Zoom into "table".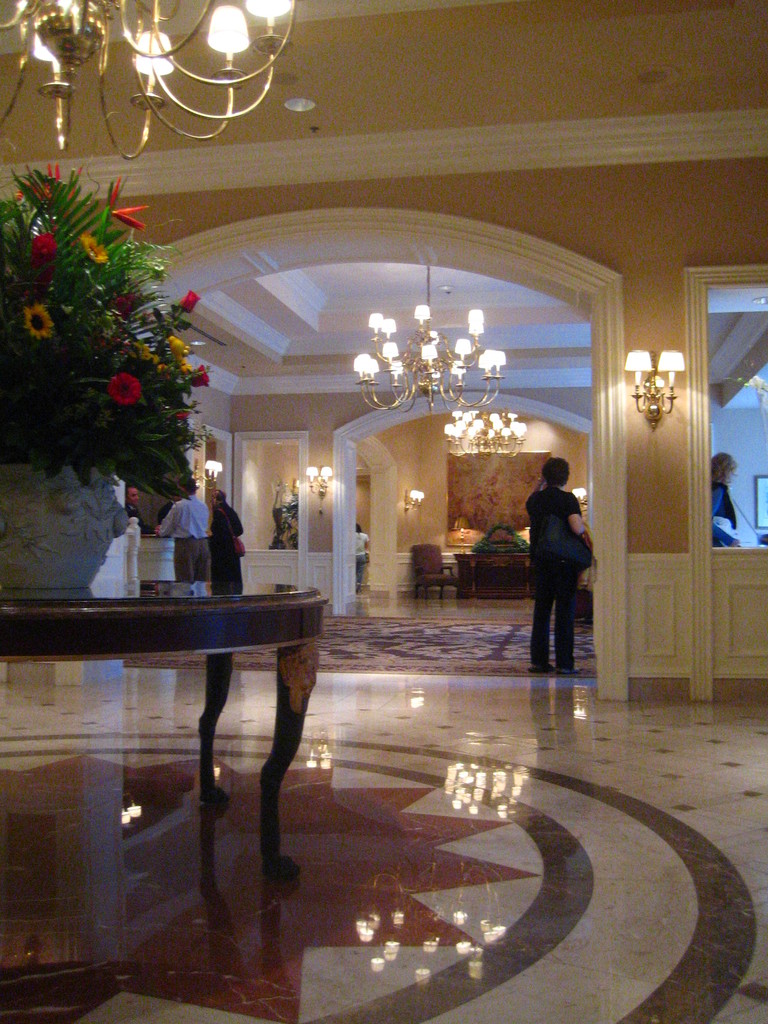
Zoom target: detection(19, 570, 348, 883).
